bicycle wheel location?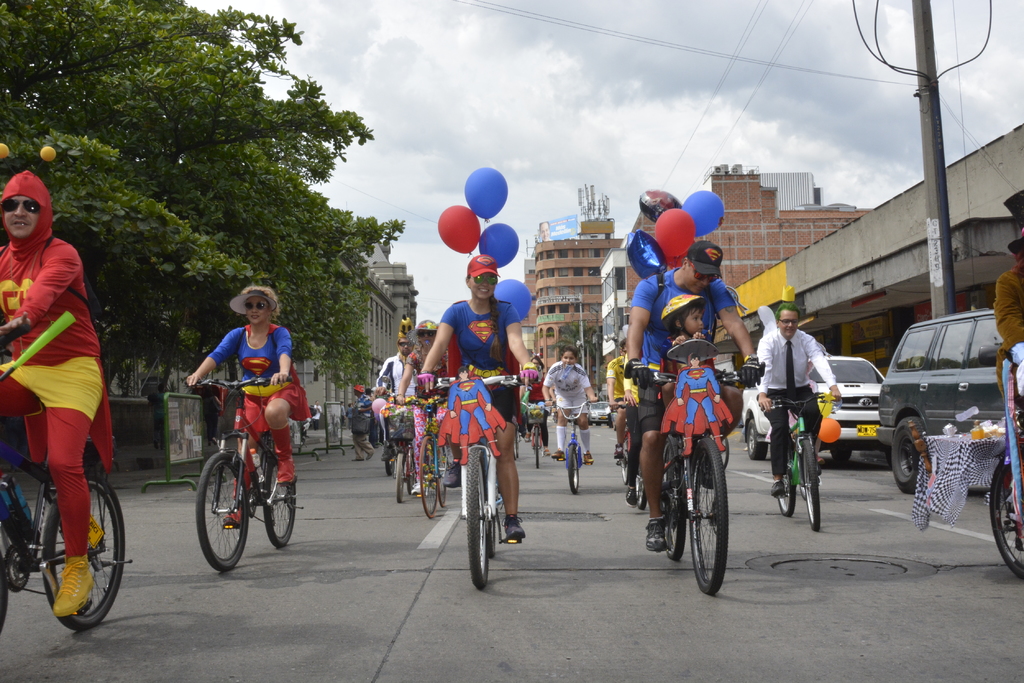
{"left": 192, "top": 456, "right": 244, "bottom": 577}
